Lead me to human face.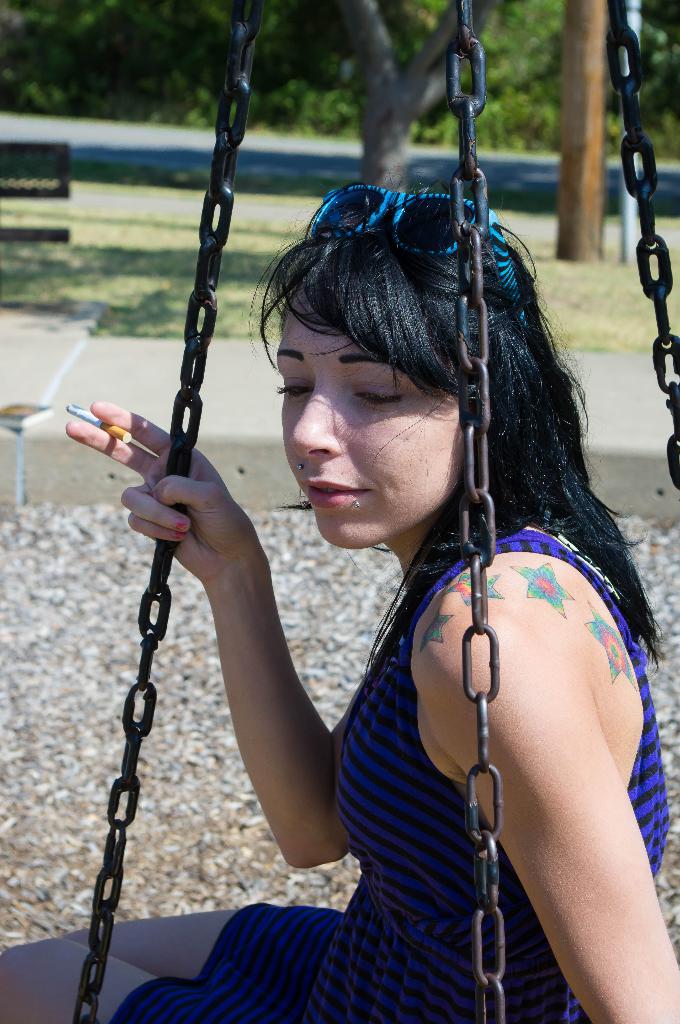
Lead to box=[270, 313, 473, 546].
